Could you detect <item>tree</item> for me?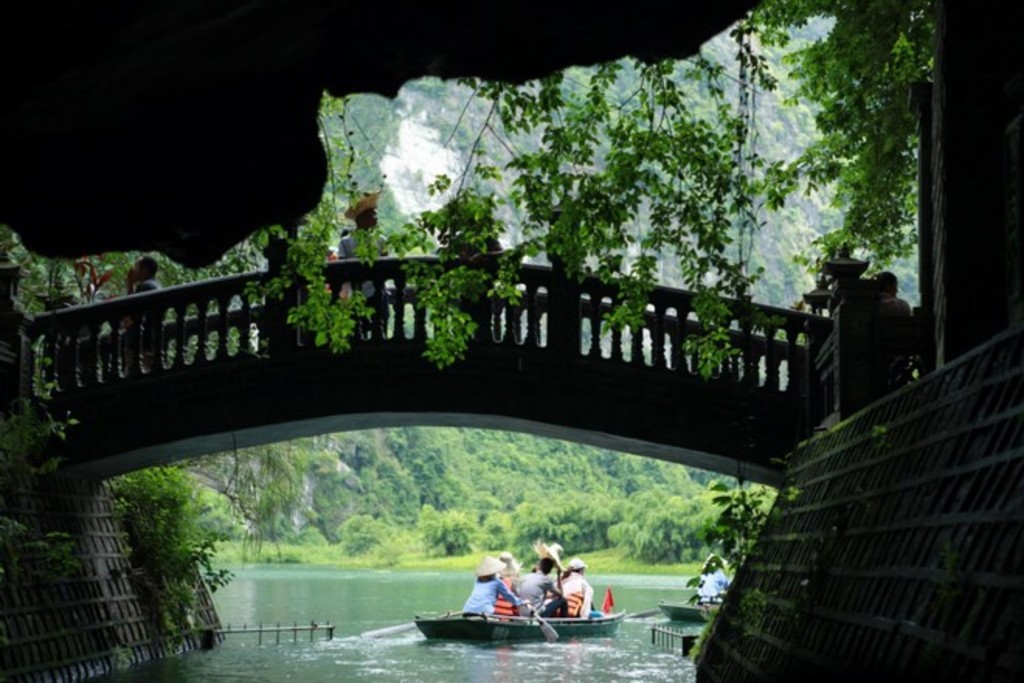
Detection result: (left=237, top=45, right=760, bottom=373).
